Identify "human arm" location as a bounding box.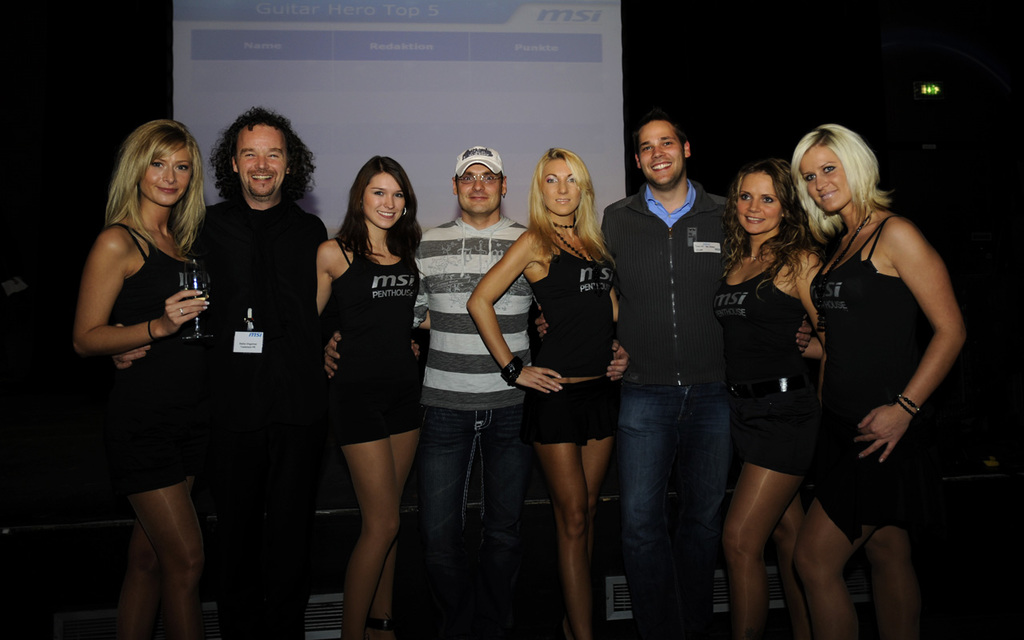
{"x1": 313, "y1": 243, "x2": 331, "y2": 310}.
